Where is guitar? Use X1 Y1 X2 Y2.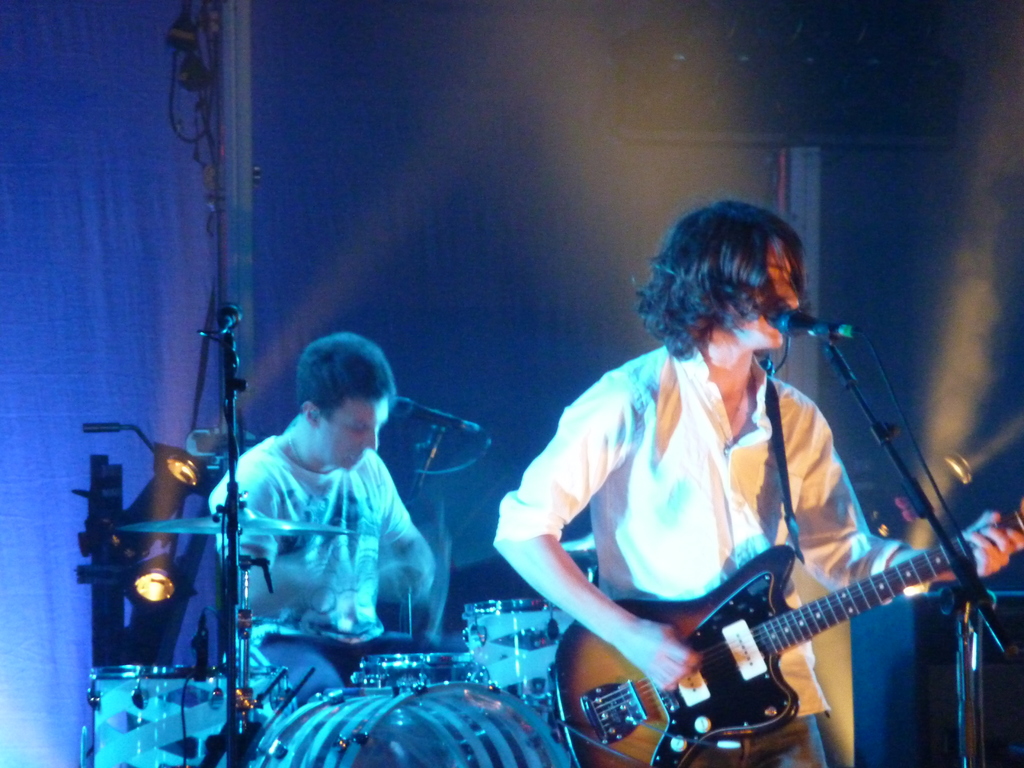
557 497 1000 760.
